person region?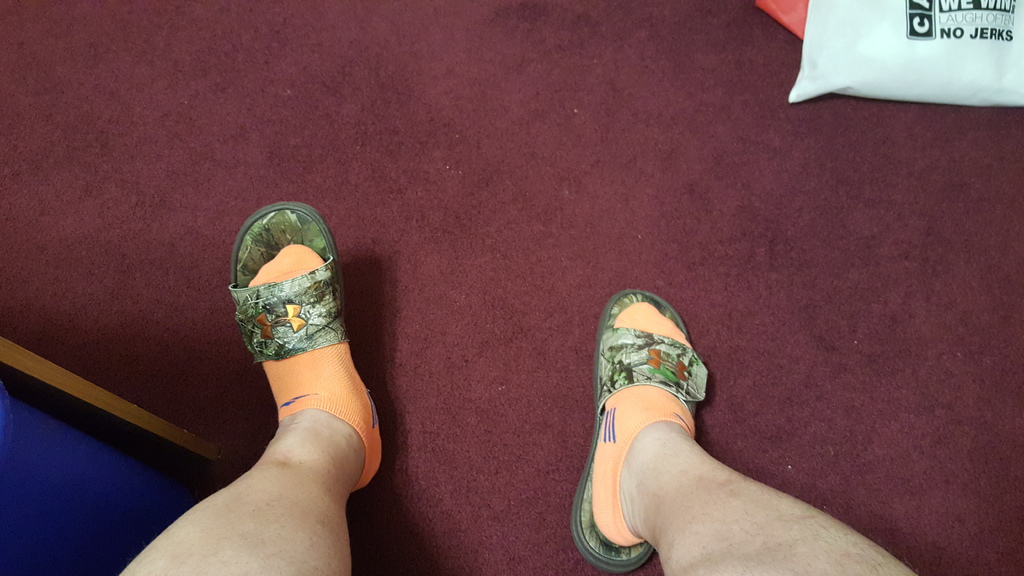
box(114, 195, 925, 575)
